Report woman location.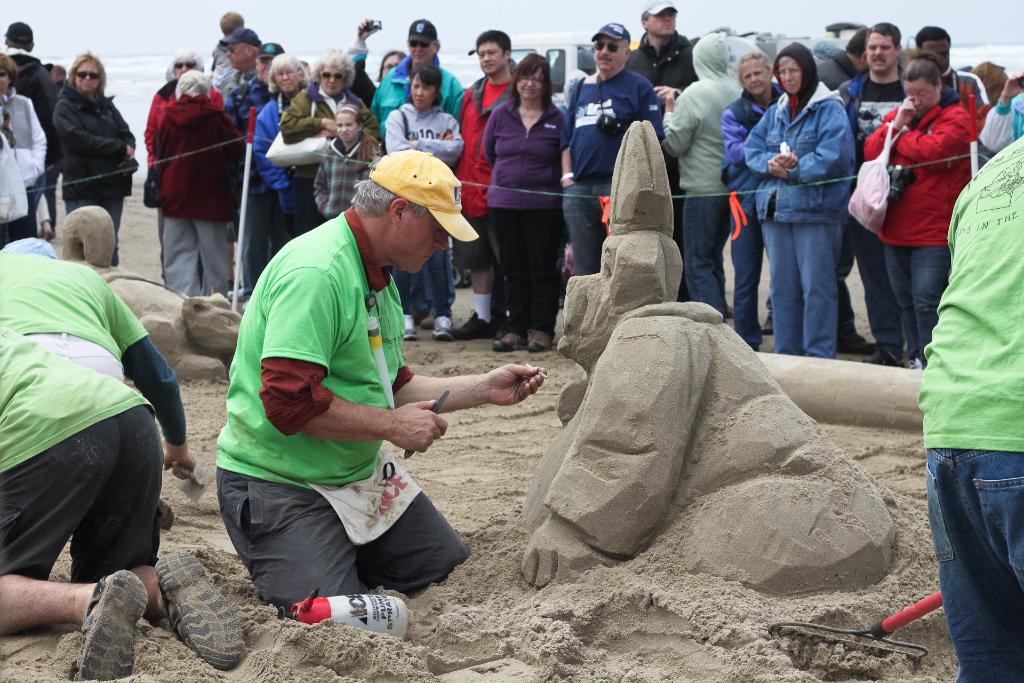
Report: detection(863, 55, 970, 363).
